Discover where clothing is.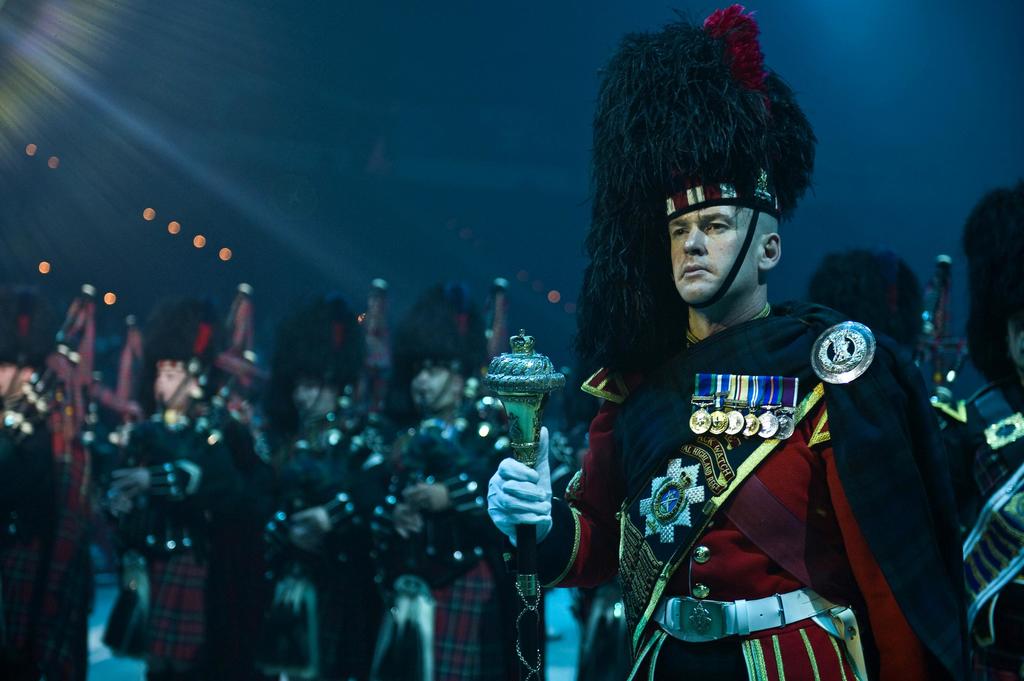
Discovered at [503, 297, 963, 680].
